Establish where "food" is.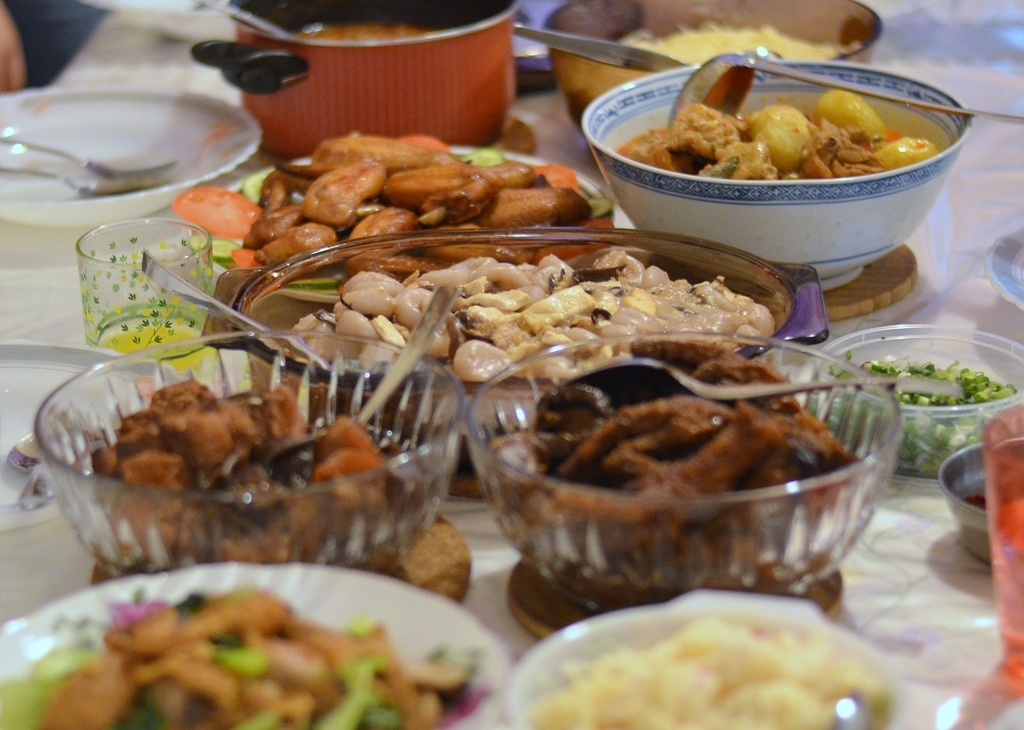
Established at <box>615,24,857,67</box>.
